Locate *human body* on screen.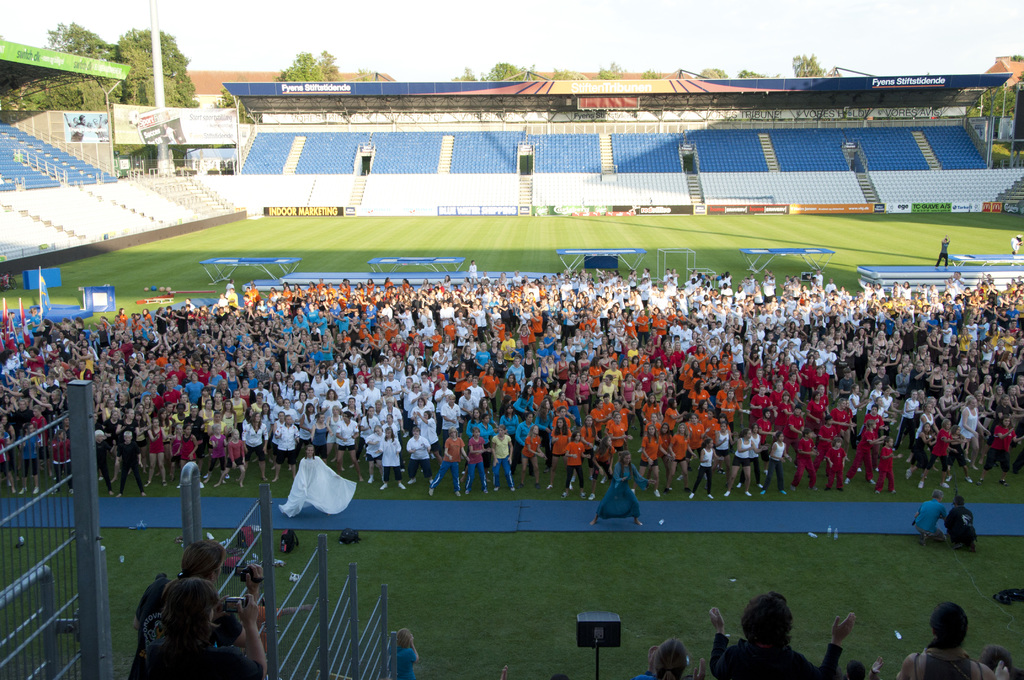
On screen at <box>497,273,509,287</box>.
